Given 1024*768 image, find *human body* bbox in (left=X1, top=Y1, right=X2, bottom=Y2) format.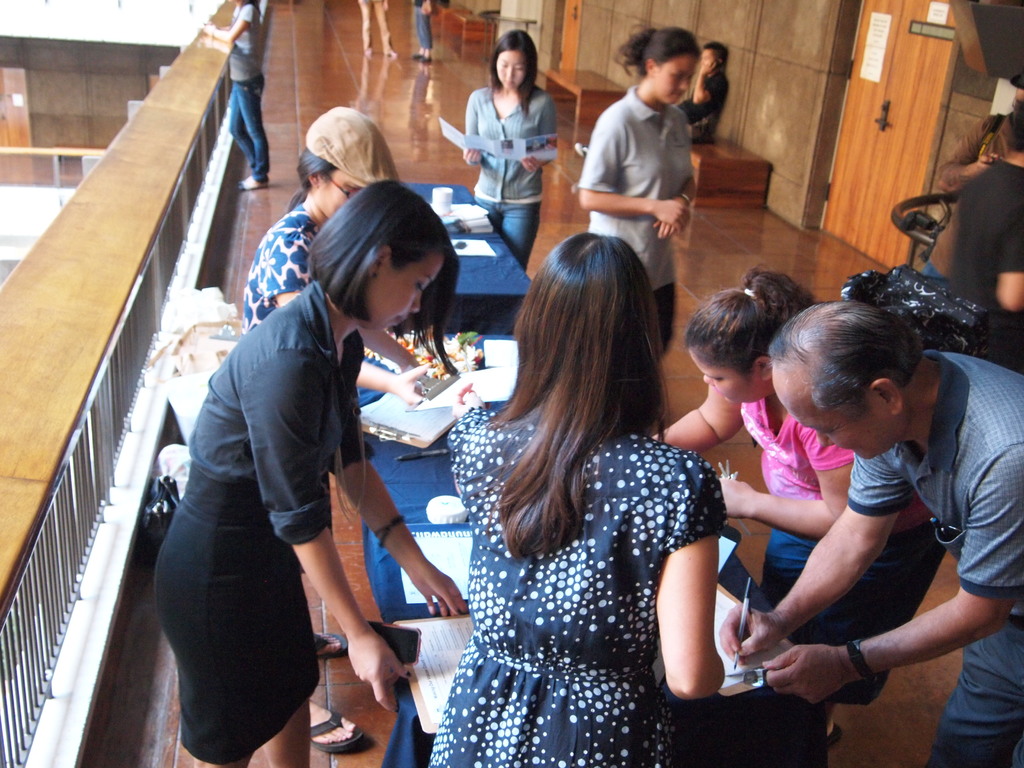
(left=156, top=280, right=477, bottom=767).
